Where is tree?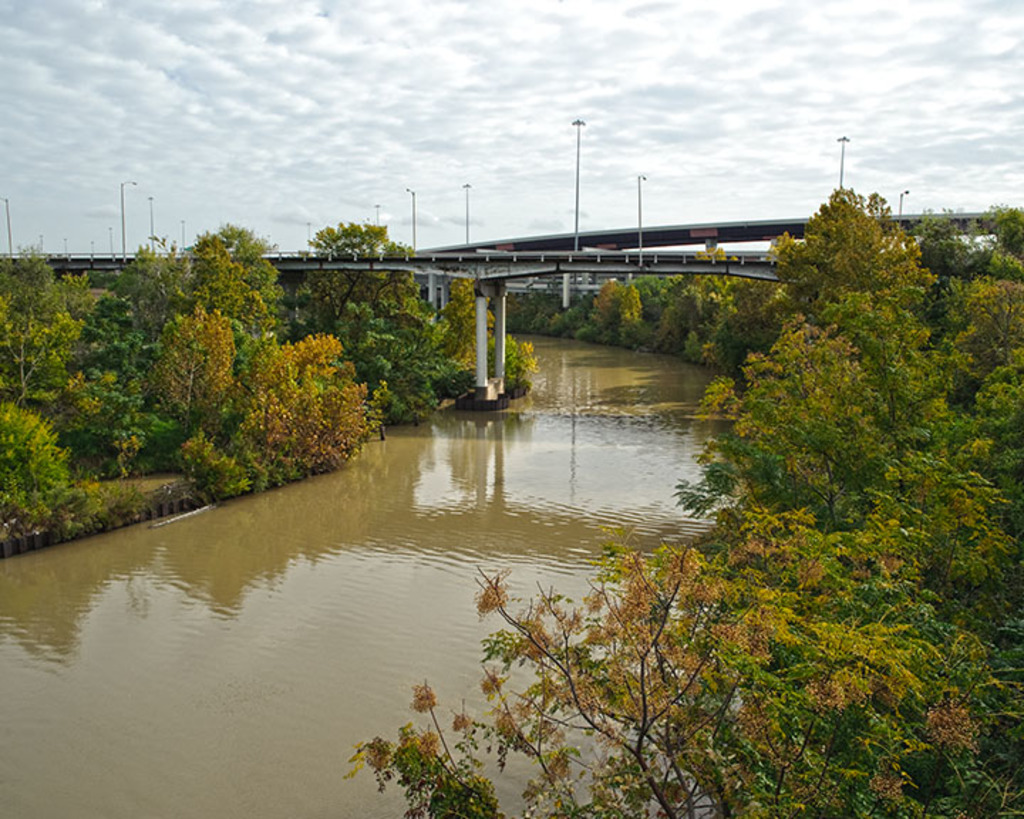
box=[769, 182, 936, 348].
